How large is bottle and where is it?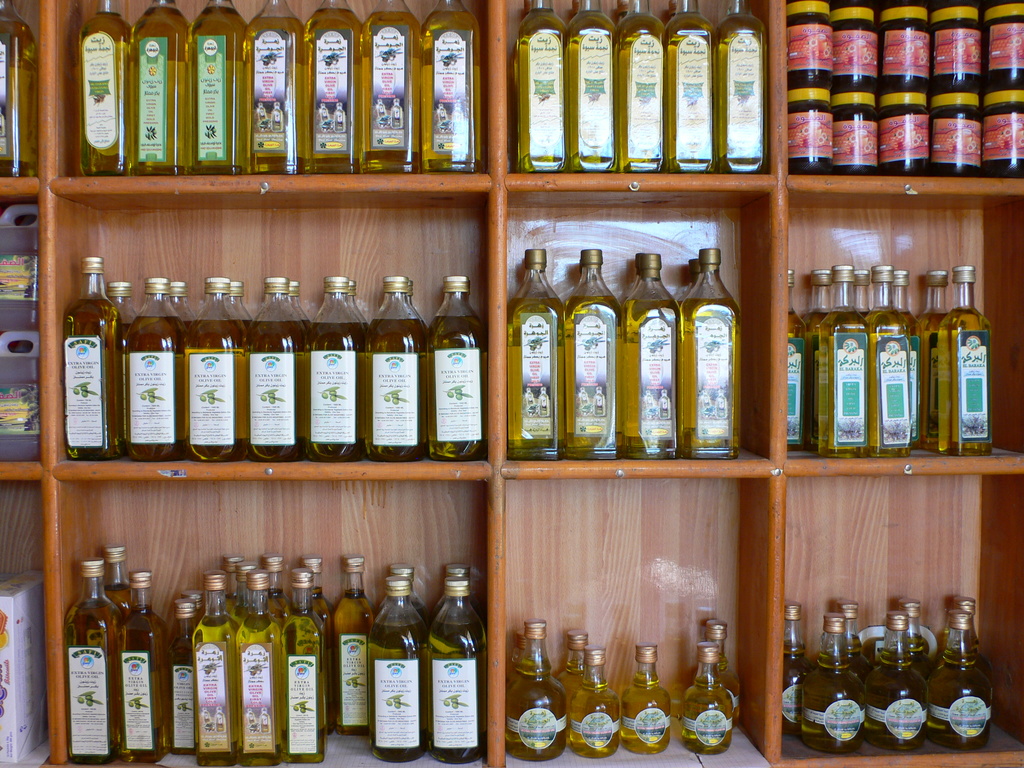
Bounding box: 664 2 716 171.
